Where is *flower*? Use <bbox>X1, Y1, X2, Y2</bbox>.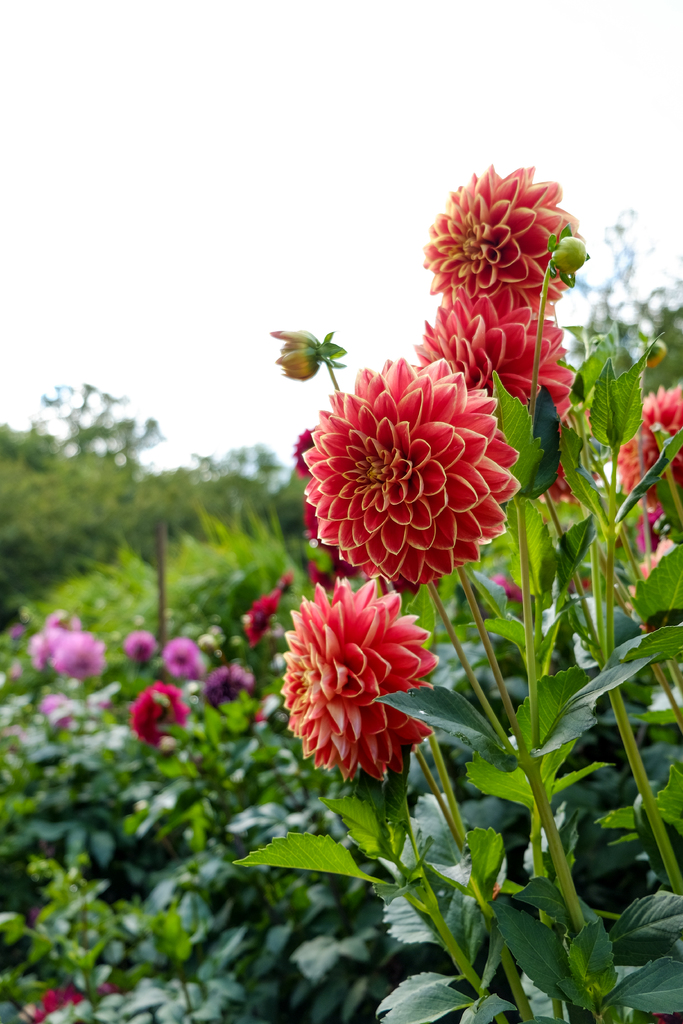
<bbox>40, 696, 66, 721</bbox>.
